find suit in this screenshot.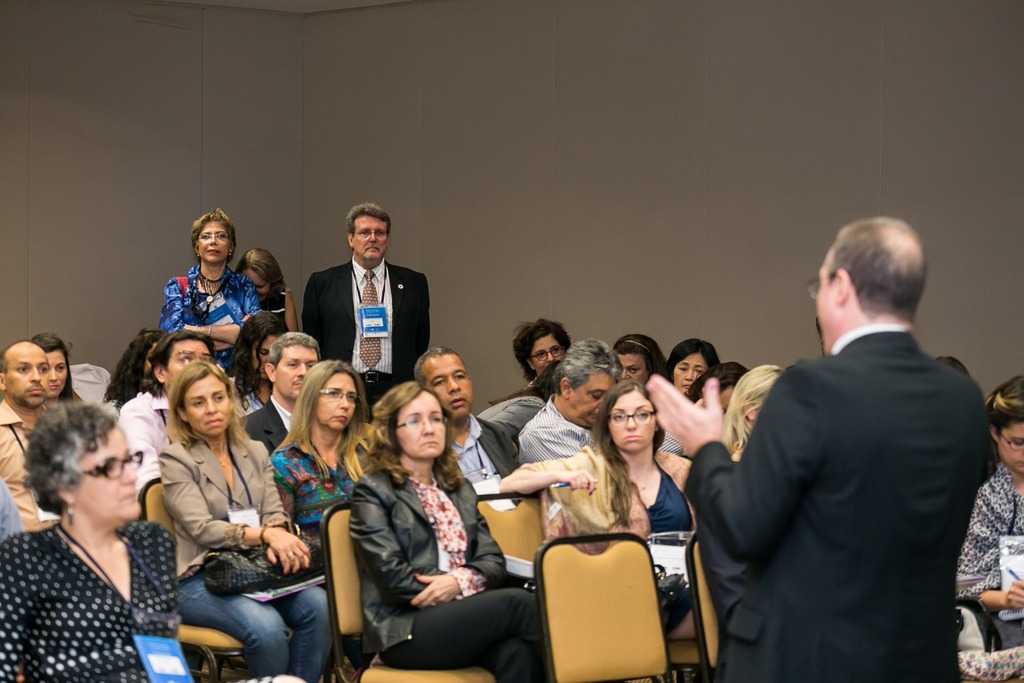
The bounding box for suit is <region>301, 260, 430, 384</region>.
